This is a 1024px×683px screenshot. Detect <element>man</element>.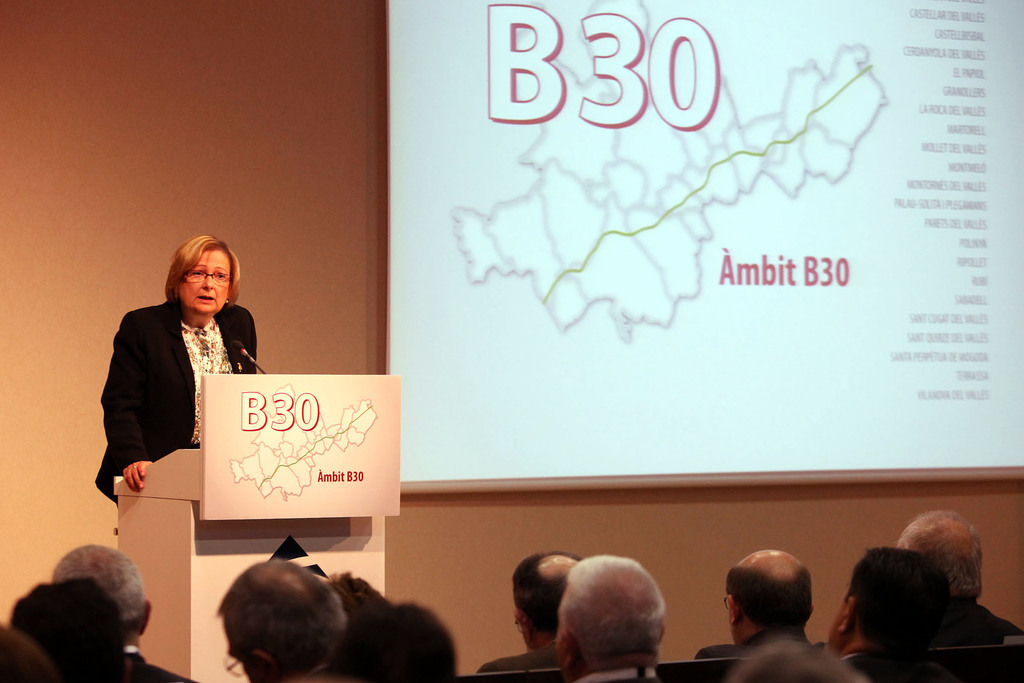
{"left": 540, "top": 543, "right": 676, "bottom": 682}.
